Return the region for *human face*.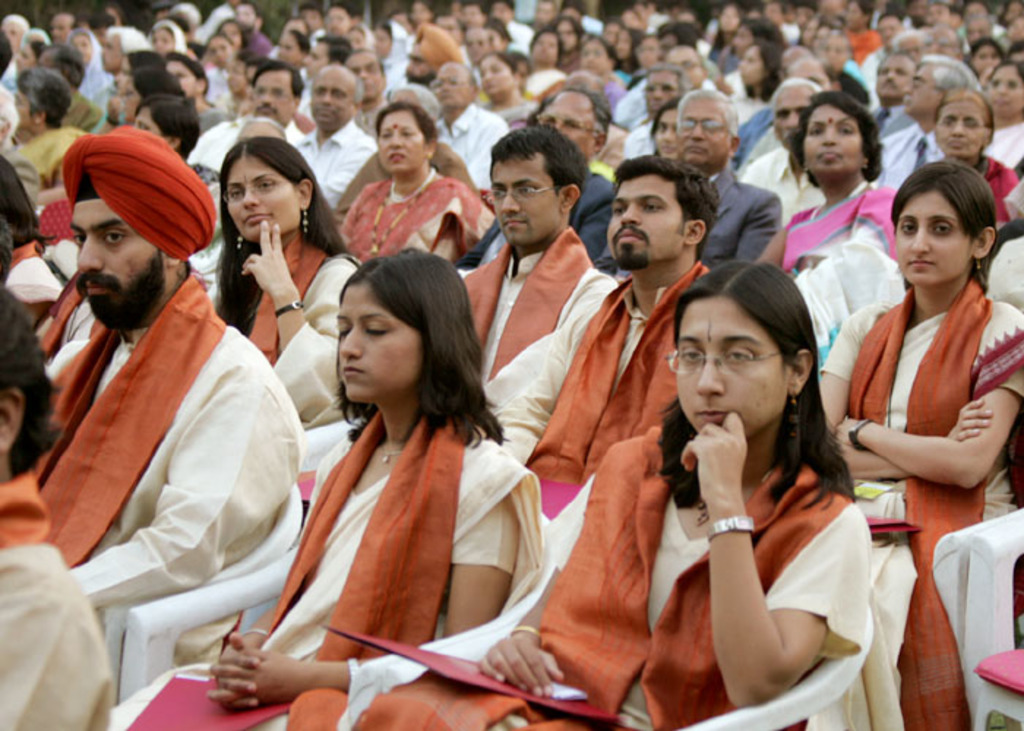
<box>336,288,423,405</box>.
